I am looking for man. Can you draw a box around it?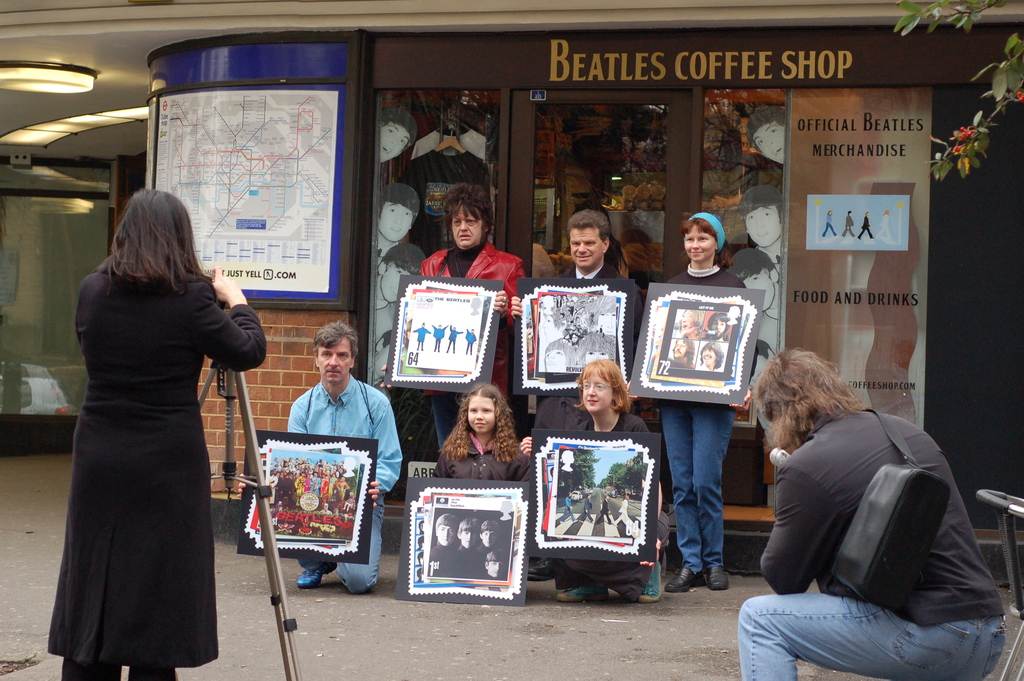
Sure, the bounding box is [374,176,430,251].
